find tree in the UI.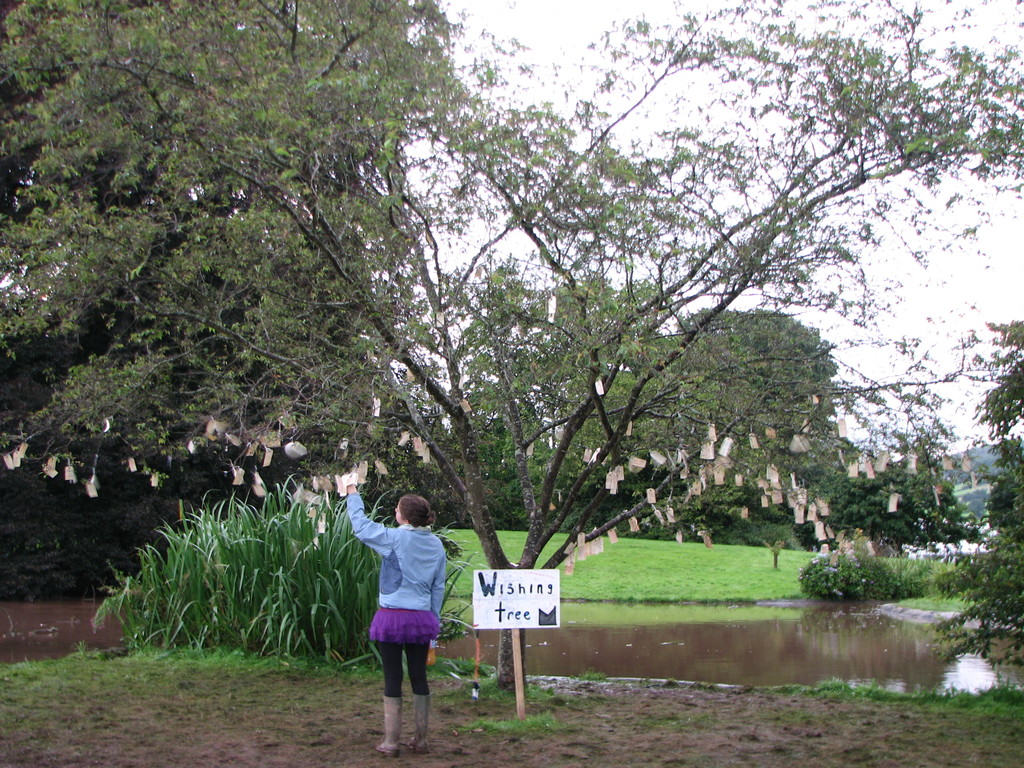
UI element at crop(540, 262, 643, 494).
